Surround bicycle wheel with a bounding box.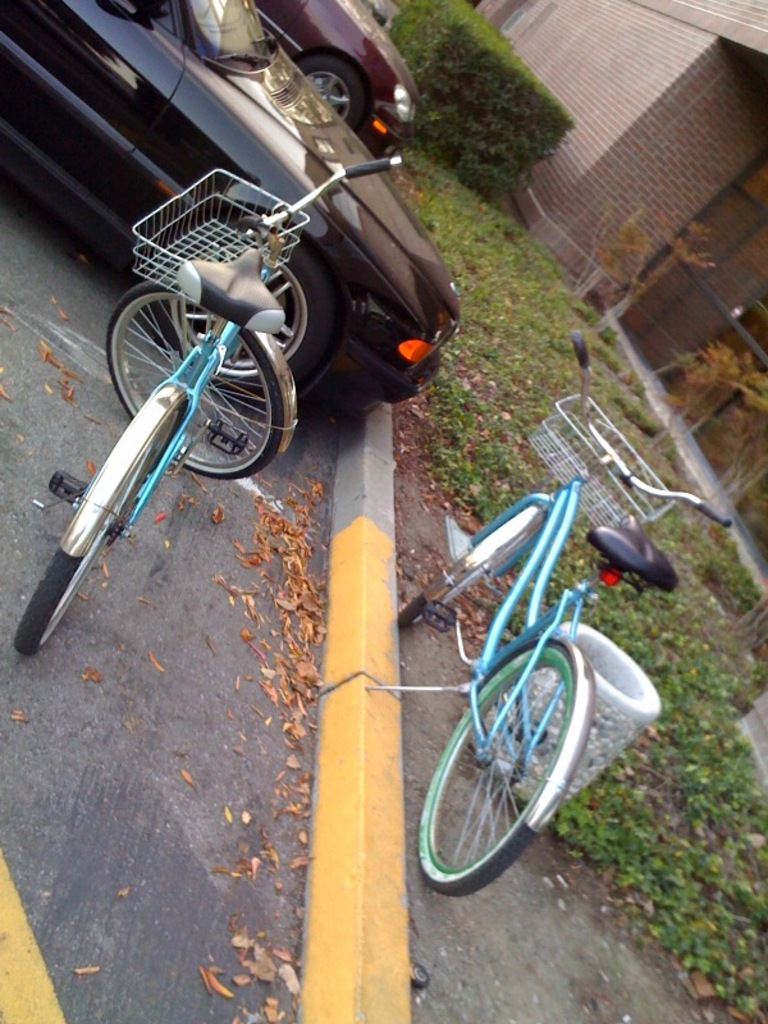
x1=397, y1=525, x2=522, y2=646.
